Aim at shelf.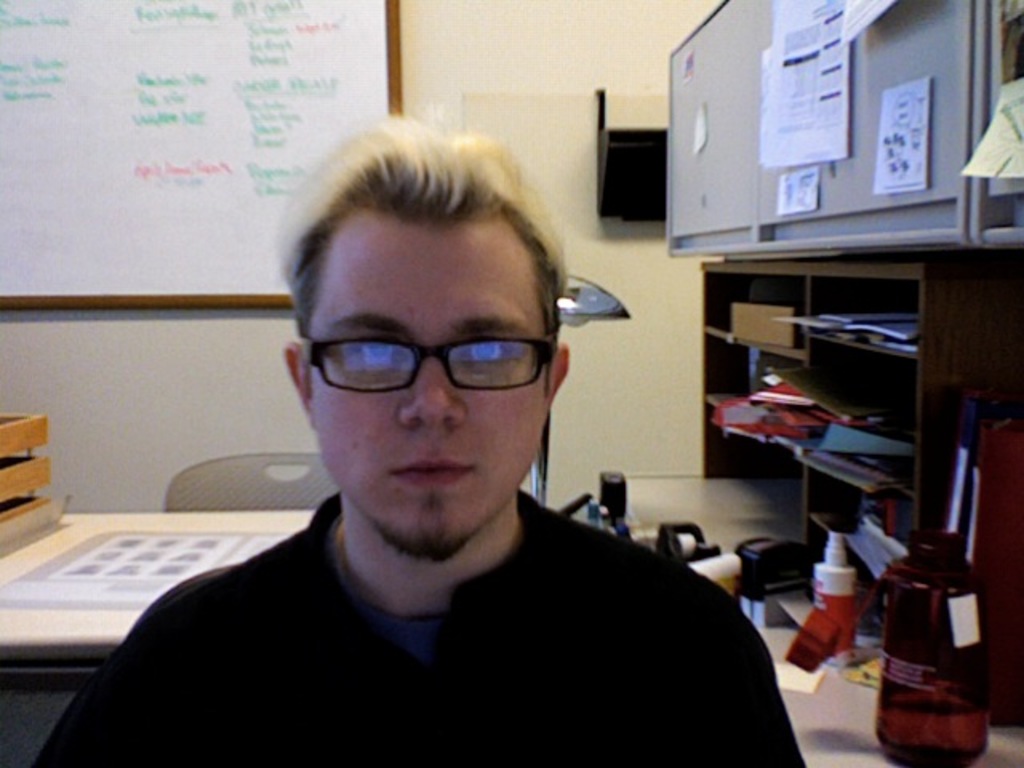
Aimed at x1=698 y1=258 x2=928 y2=627.
